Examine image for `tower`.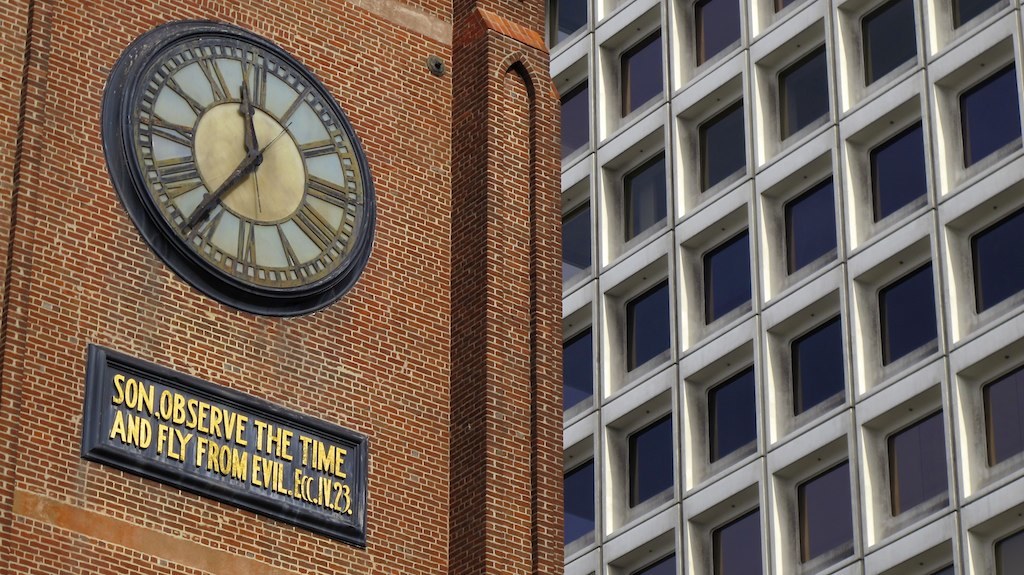
Examination result: box=[553, 0, 1023, 574].
